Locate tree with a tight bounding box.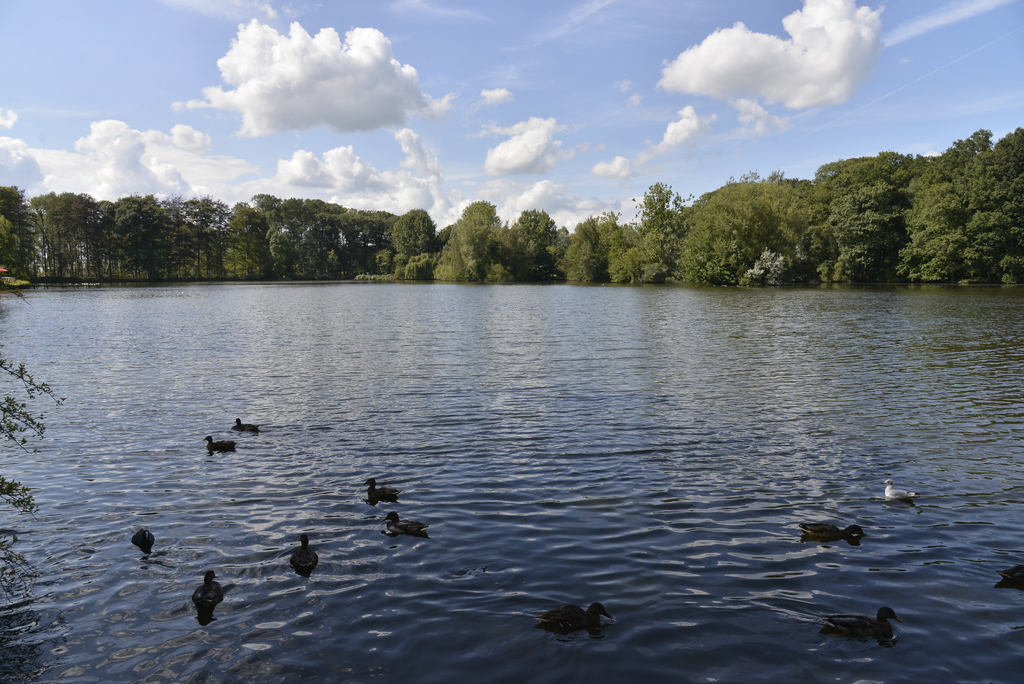
915:118:1019:284.
